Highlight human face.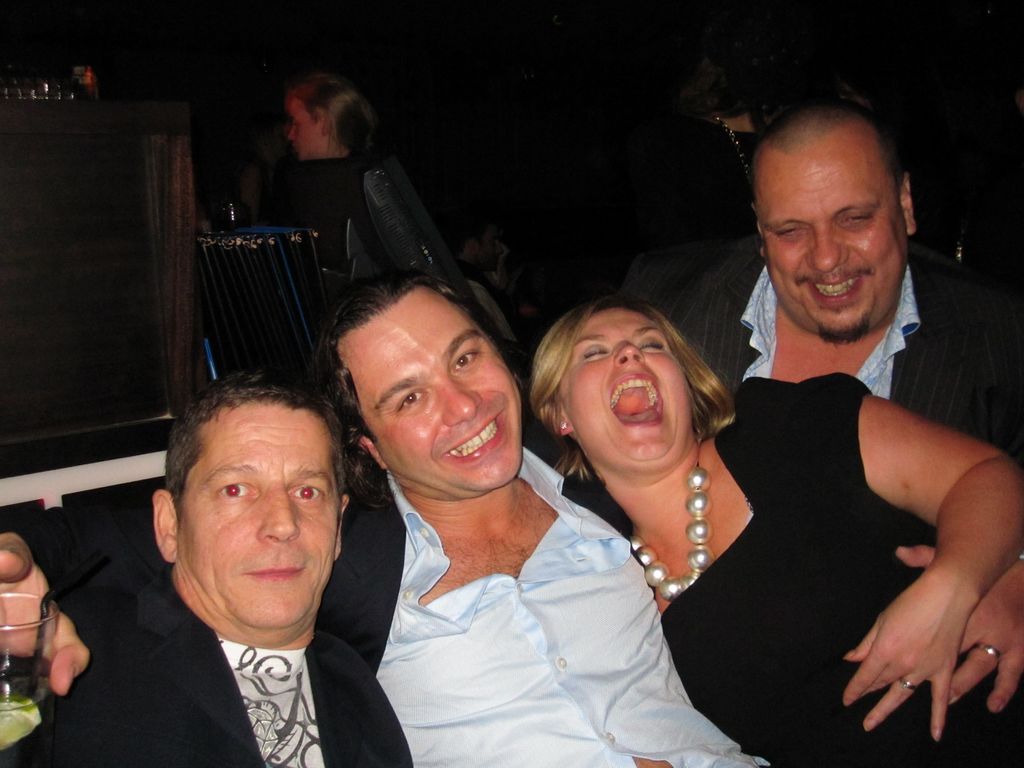
Highlighted region: left=287, top=99, right=324, bottom=157.
